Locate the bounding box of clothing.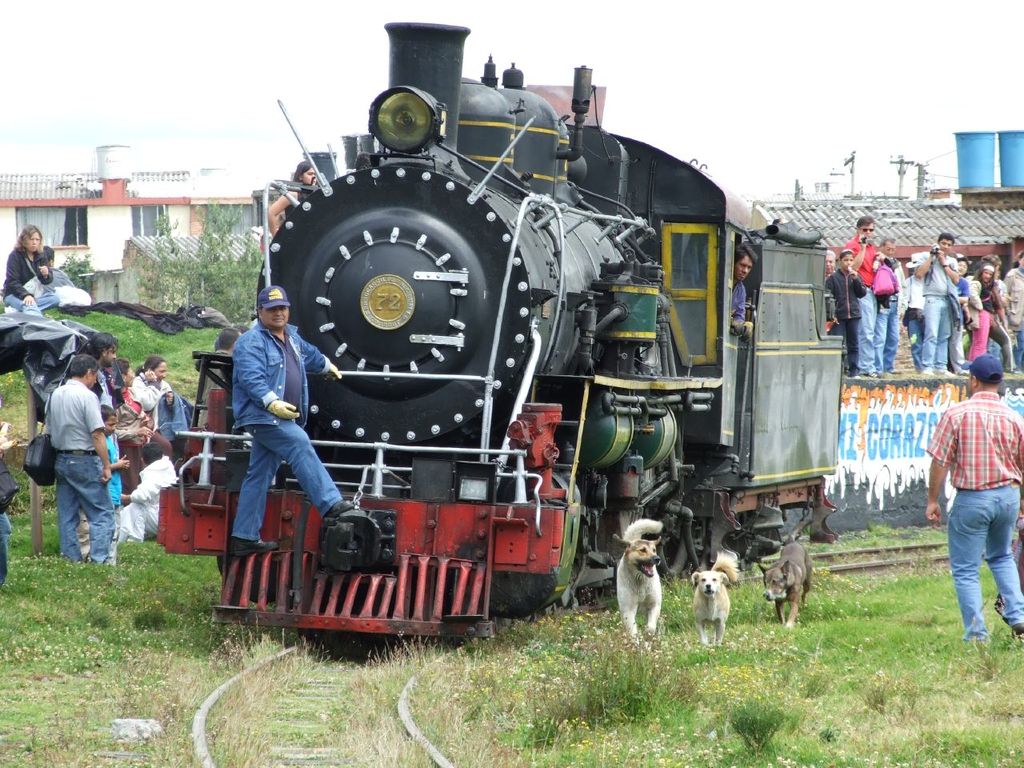
Bounding box: <bbox>112, 386, 150, 494</bbox>.
